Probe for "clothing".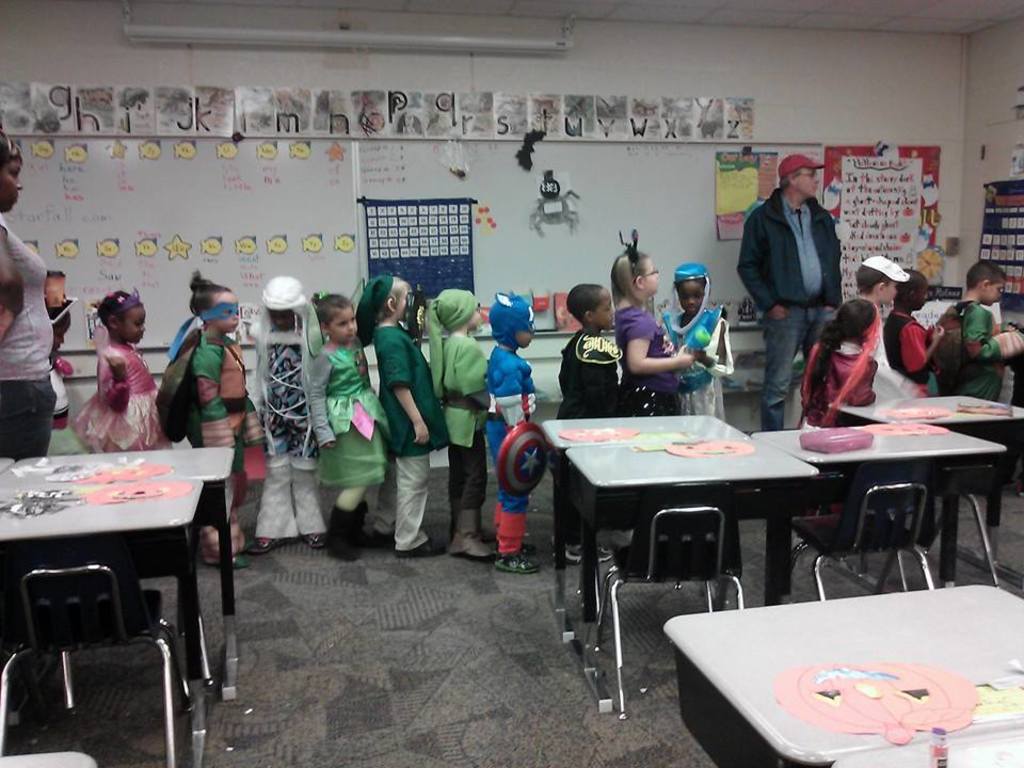
Probe result: [x1=660, y1=303, x2=733, y2=420].
